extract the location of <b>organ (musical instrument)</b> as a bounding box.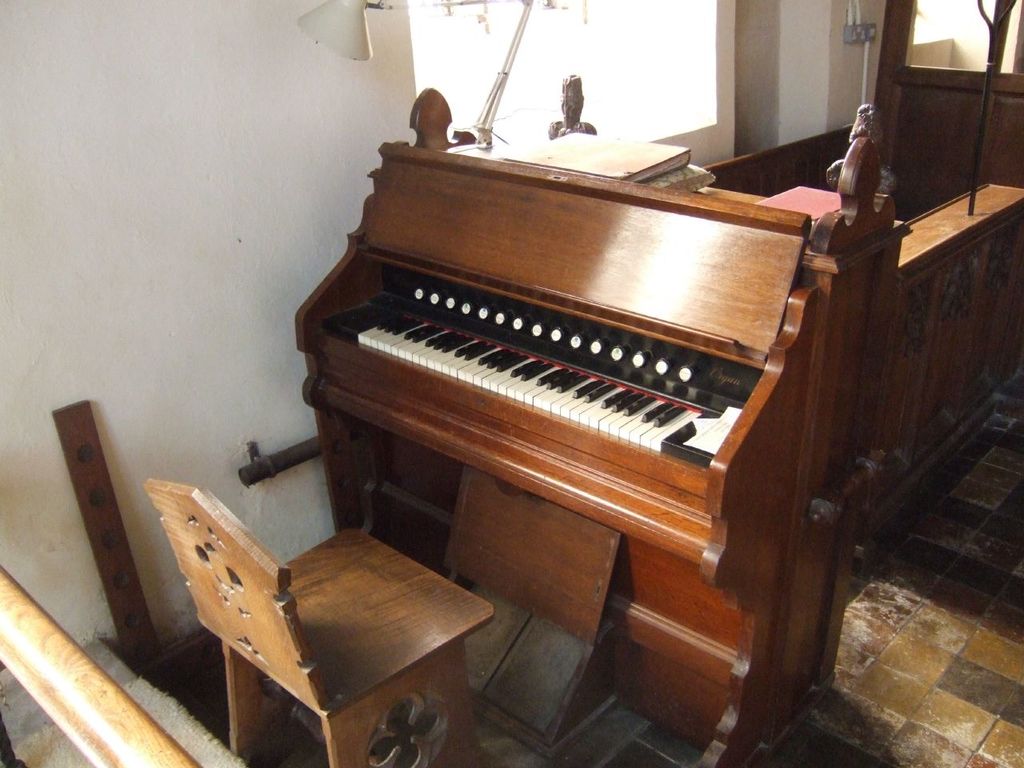
<bbox>287, 86, 874, 767</bbox>.
